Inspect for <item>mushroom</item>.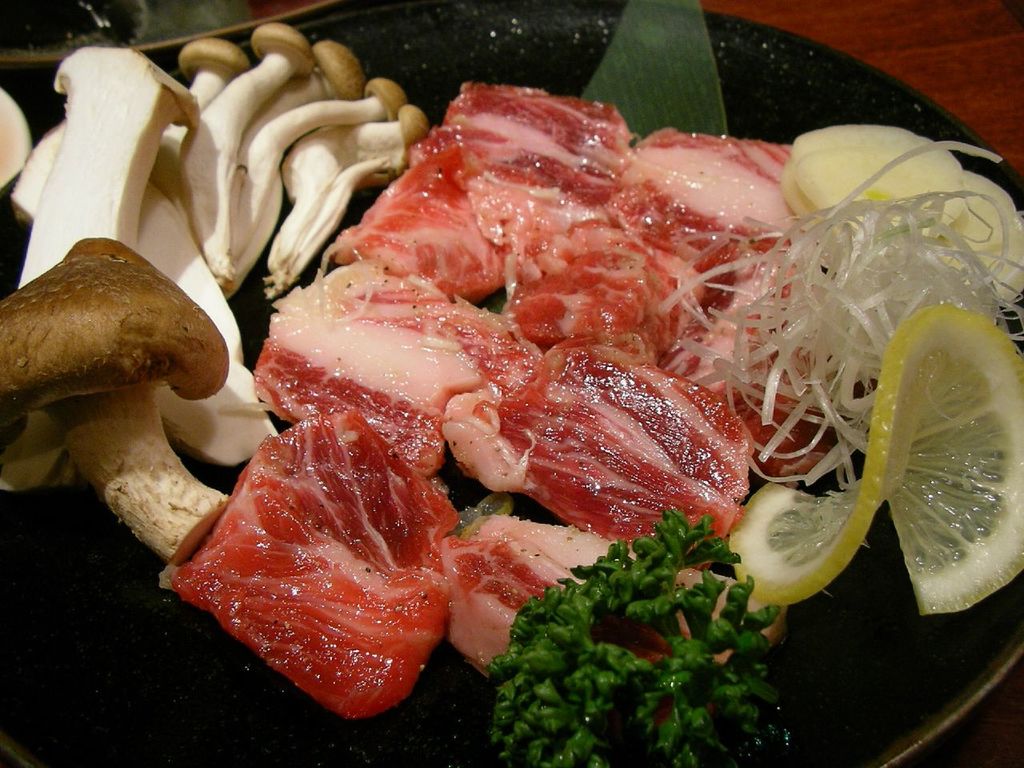
Inspection: (left=0, top=16, right=425, bottom=456).
